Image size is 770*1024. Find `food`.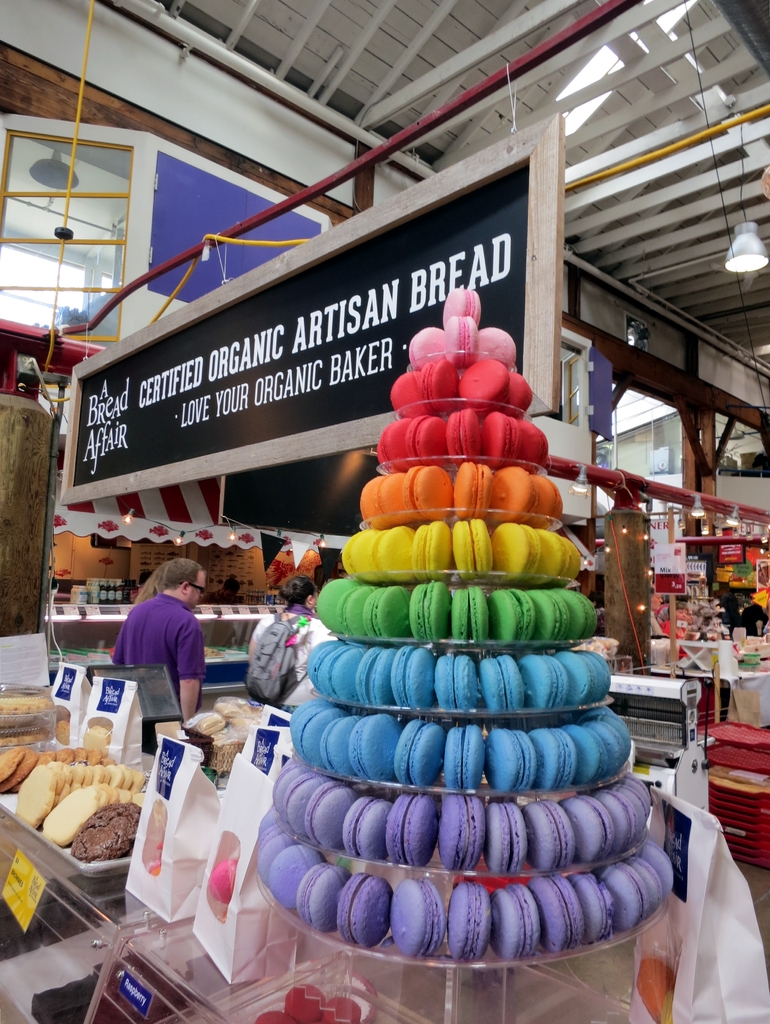
box=[487, 729, 534, 796].
